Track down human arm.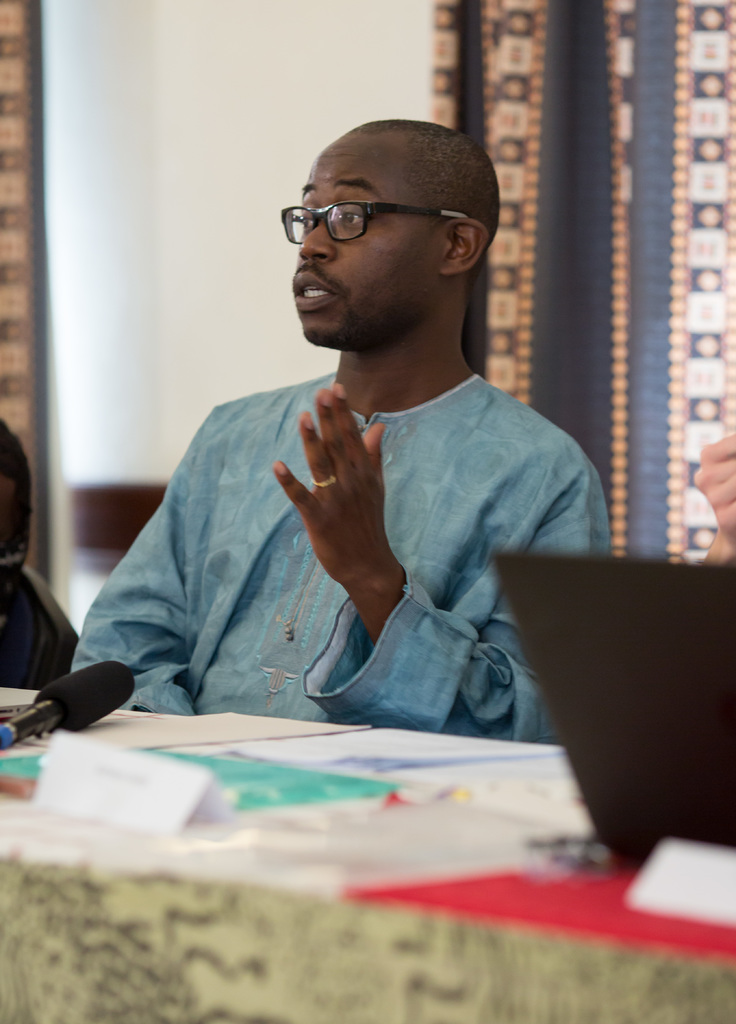
Tracked to pyautogui.locateOnScreen(280, 386, 500, 741).
